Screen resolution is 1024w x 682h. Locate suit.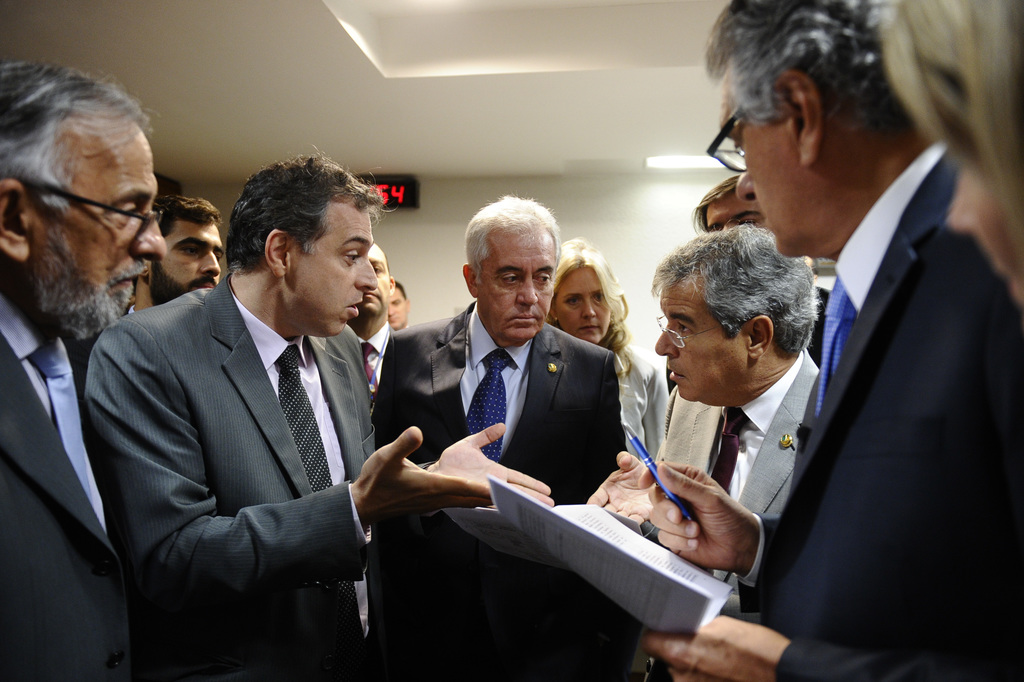
detection(749, 67, 1005, 681).
